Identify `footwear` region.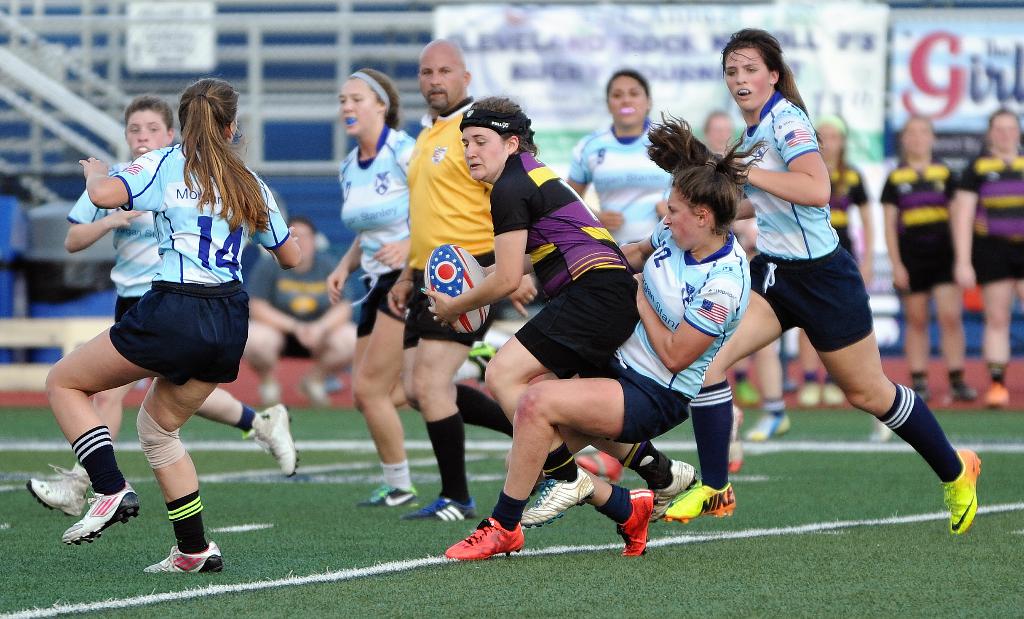
Region: BBox(518, 479, 595, 530).
